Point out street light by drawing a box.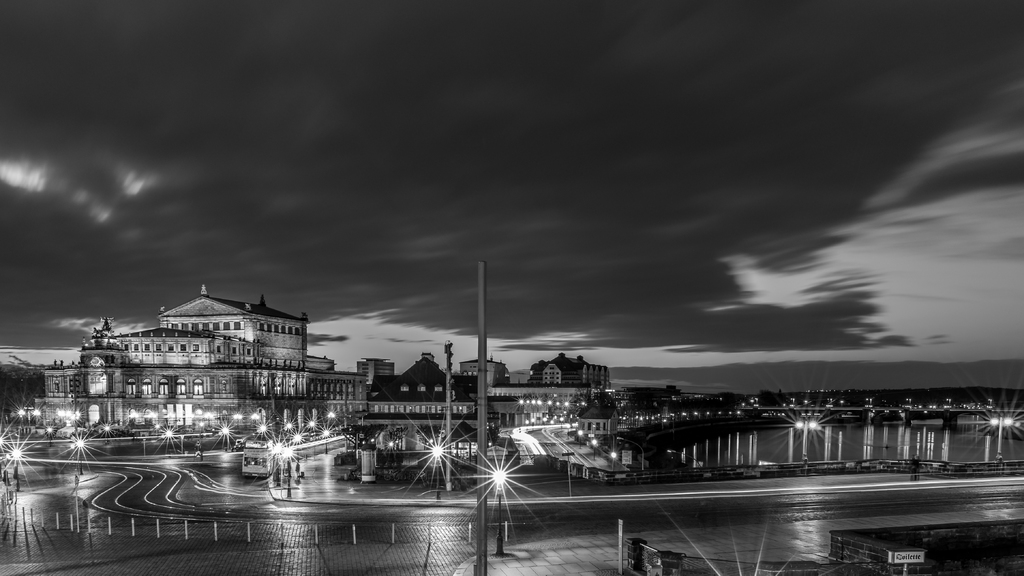
bbox(433, 243, 519, 450).
